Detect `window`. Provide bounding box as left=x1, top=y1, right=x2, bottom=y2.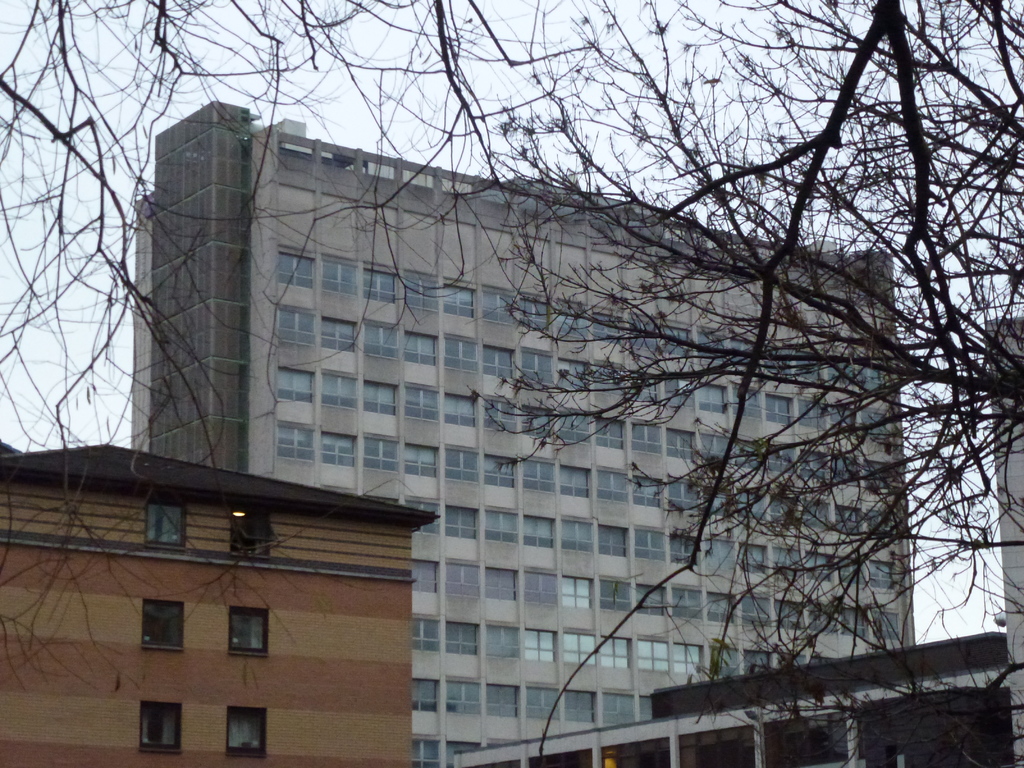
left=371, top=314, right=407, bottom=358.
